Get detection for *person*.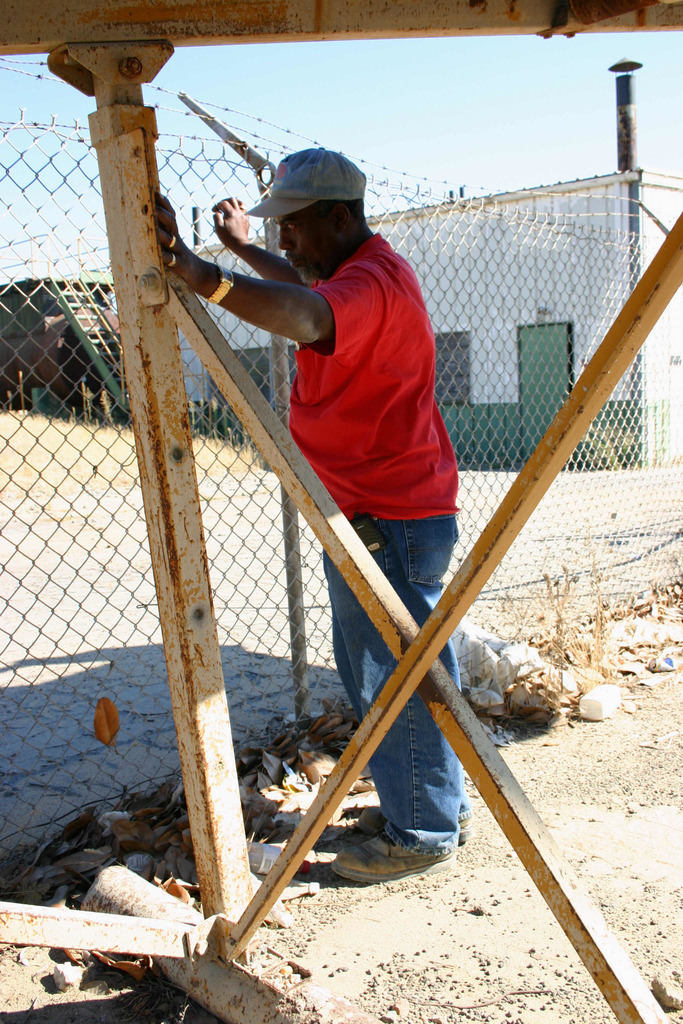
Detection: bbox=(189, 122, 521, 818).
